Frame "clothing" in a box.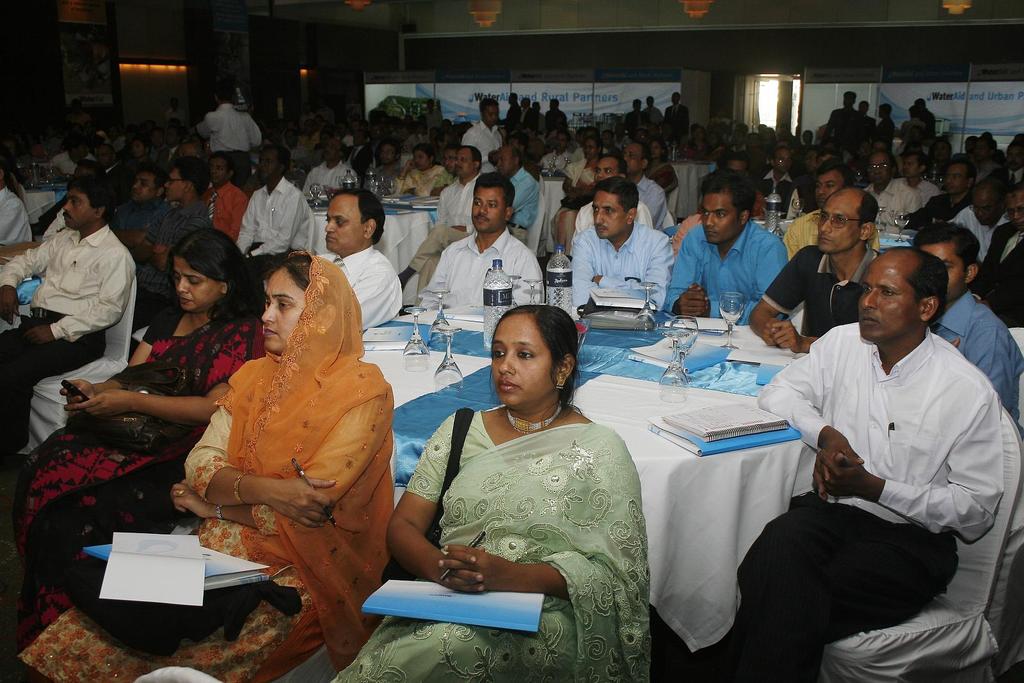
{"left": 899, "top": 173, "right": 946, "bottom": 197}.
